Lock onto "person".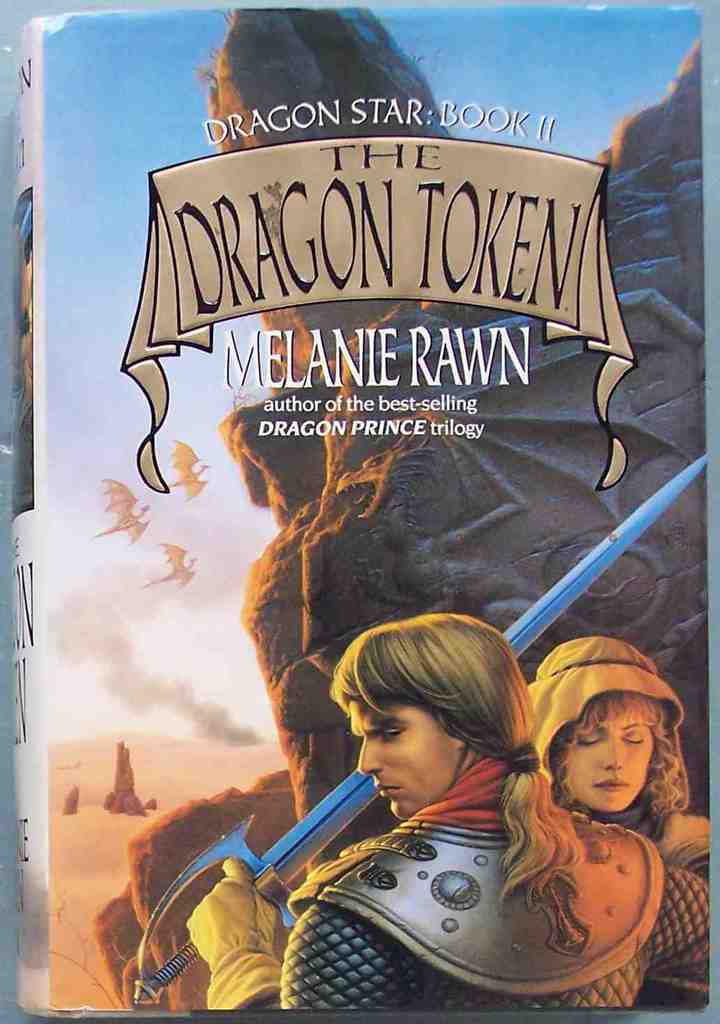
Locked: 517,634,714,918.
